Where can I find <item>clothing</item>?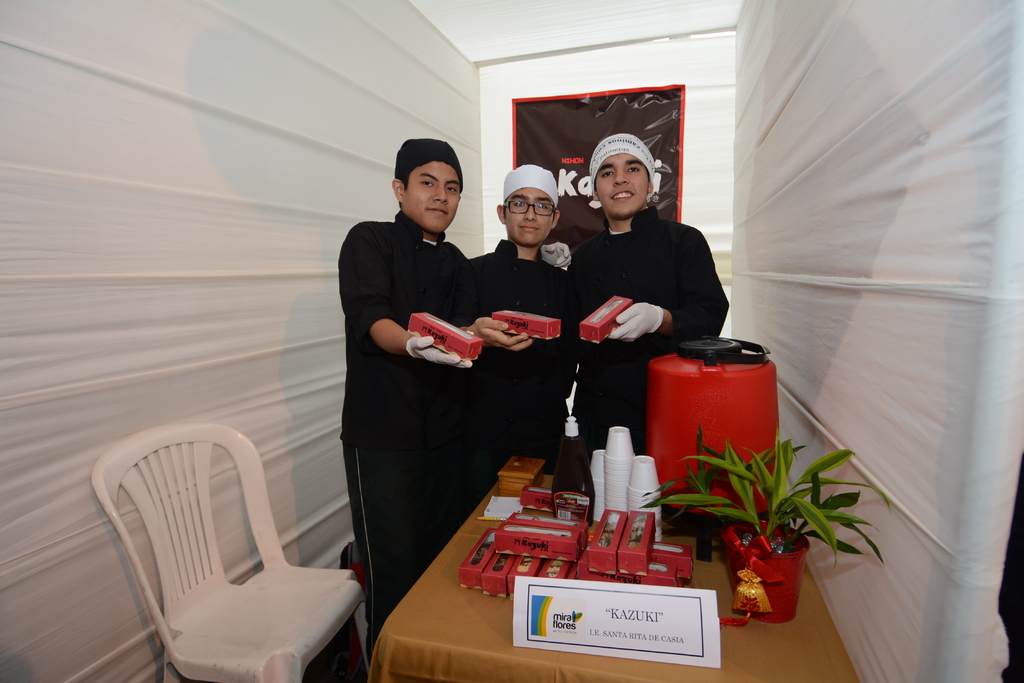
You can find it at Rect(570, 197, 731, 449).
